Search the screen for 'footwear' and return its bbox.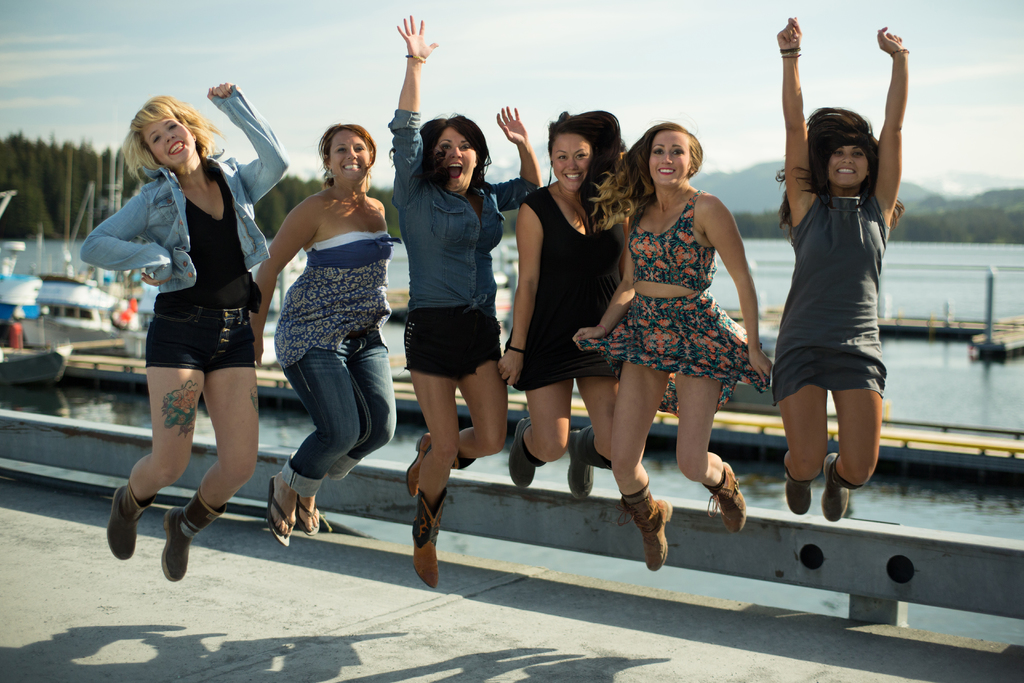
Found: 821,451,866,525.
